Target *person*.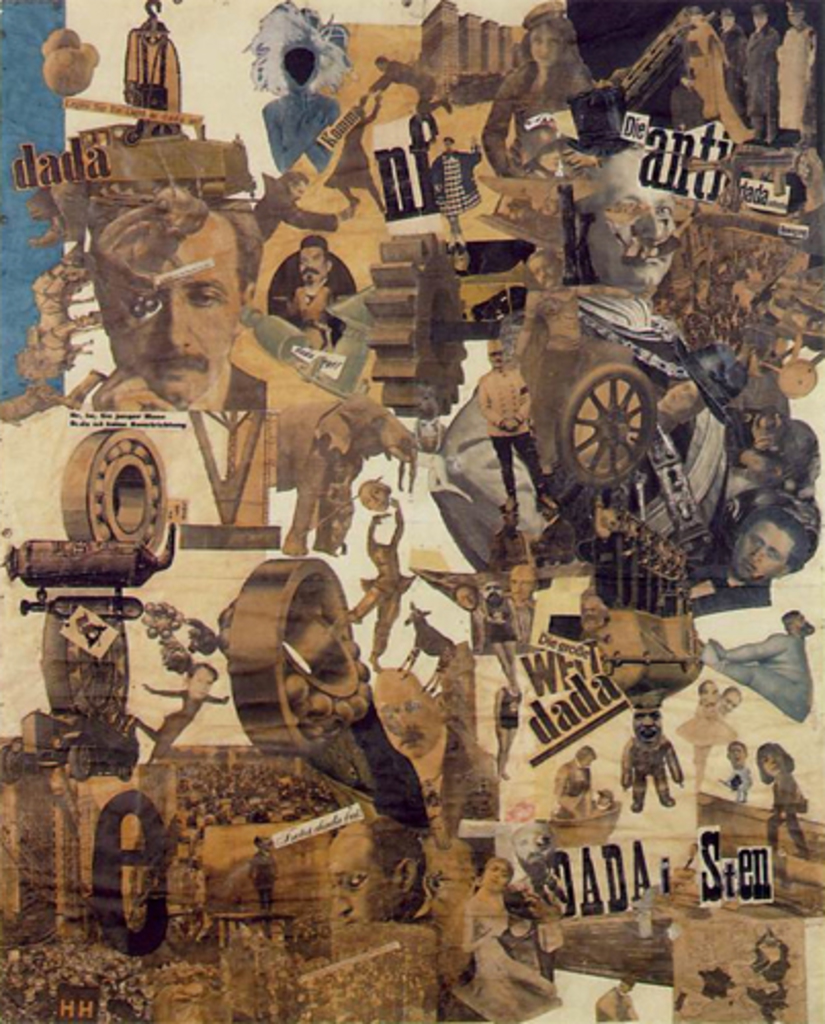
Target region: [328,813,432,926].
